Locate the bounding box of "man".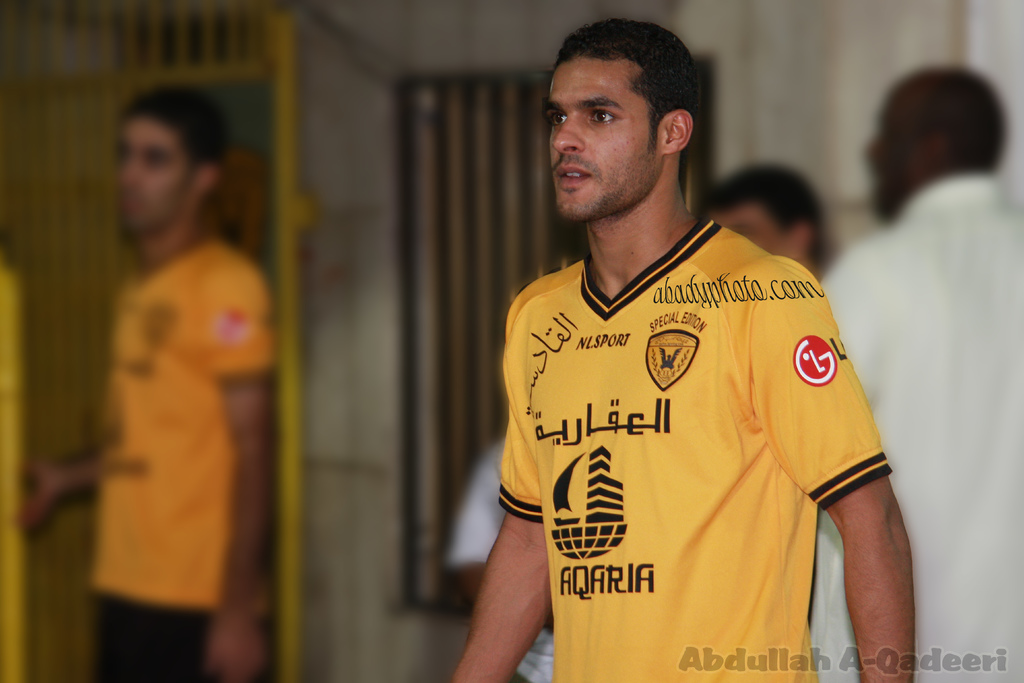
Bounding box: detection(698, 168, 829, 321).
